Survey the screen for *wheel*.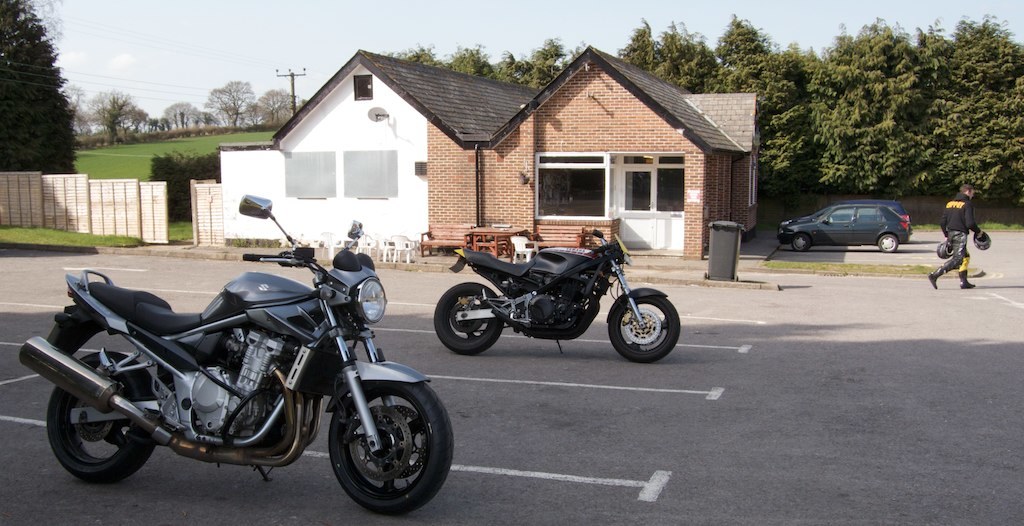
Survey found: {"left": 791, "top": 232, "right": 812, "bottom": 252}.
